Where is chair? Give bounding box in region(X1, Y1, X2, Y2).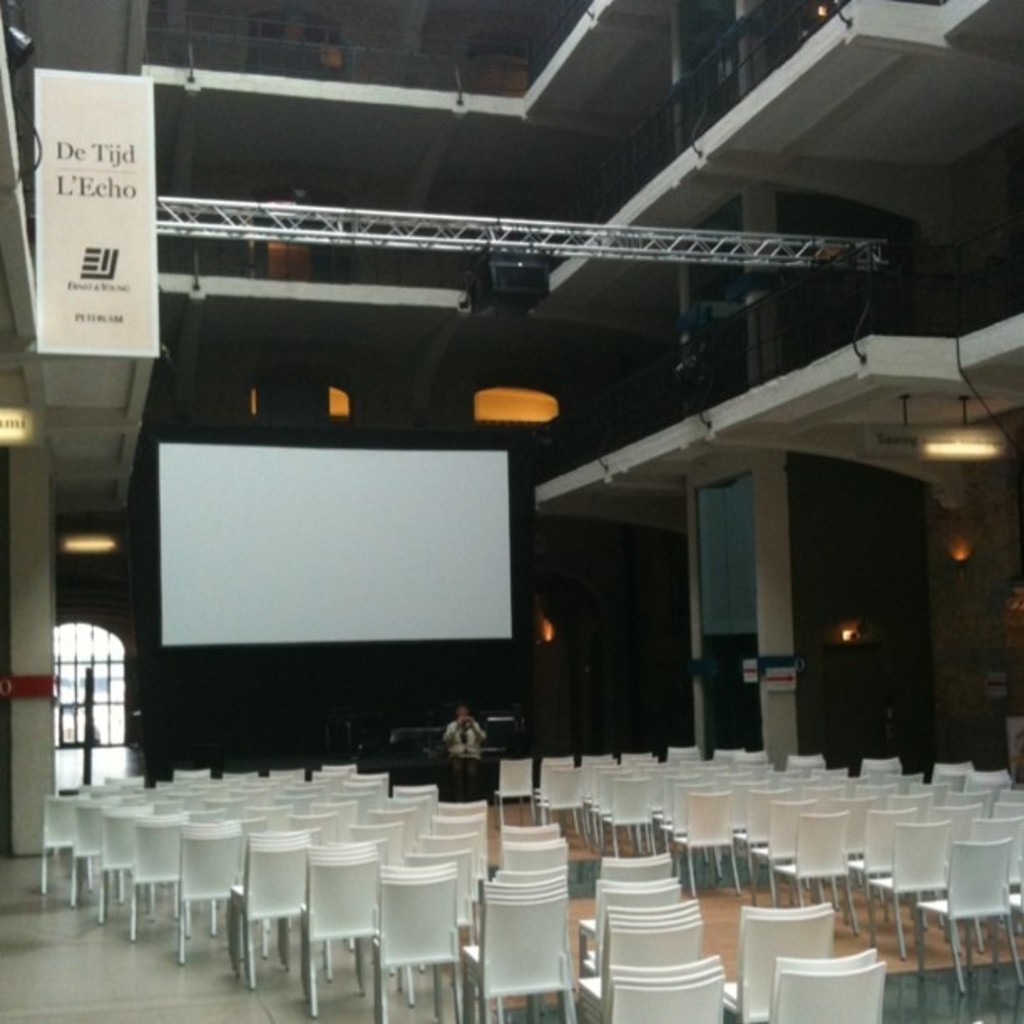
region(997, 883, 1022, 974).
